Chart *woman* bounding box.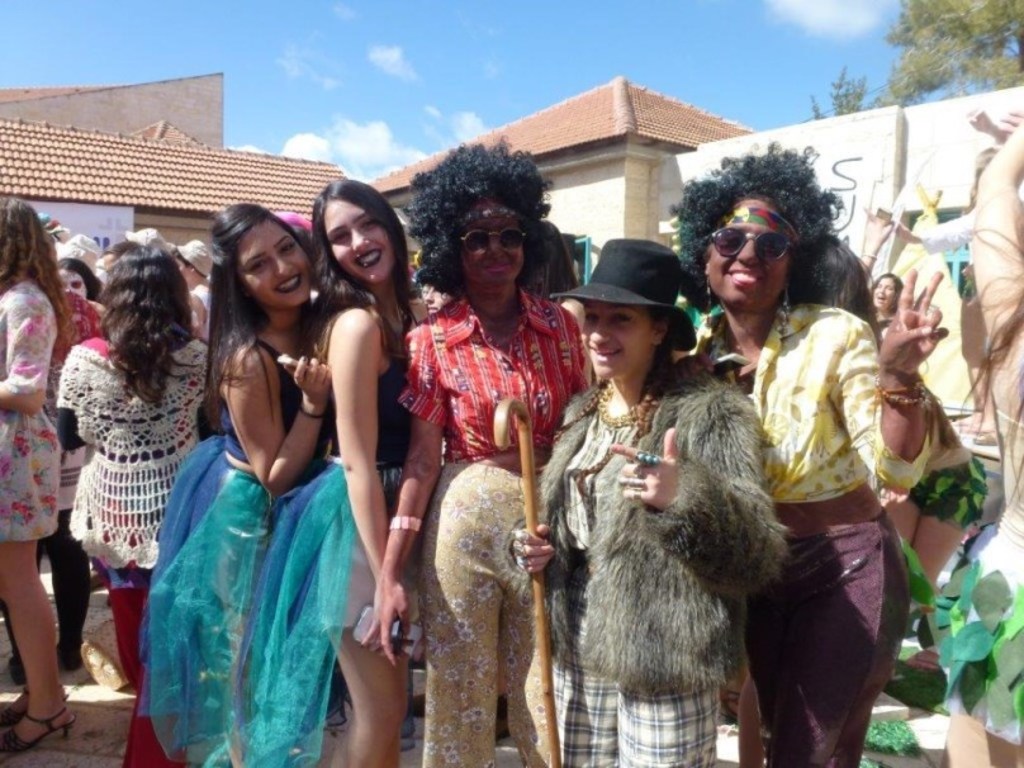
Charted: left=928, top=117, right=1023, bottom=767.
